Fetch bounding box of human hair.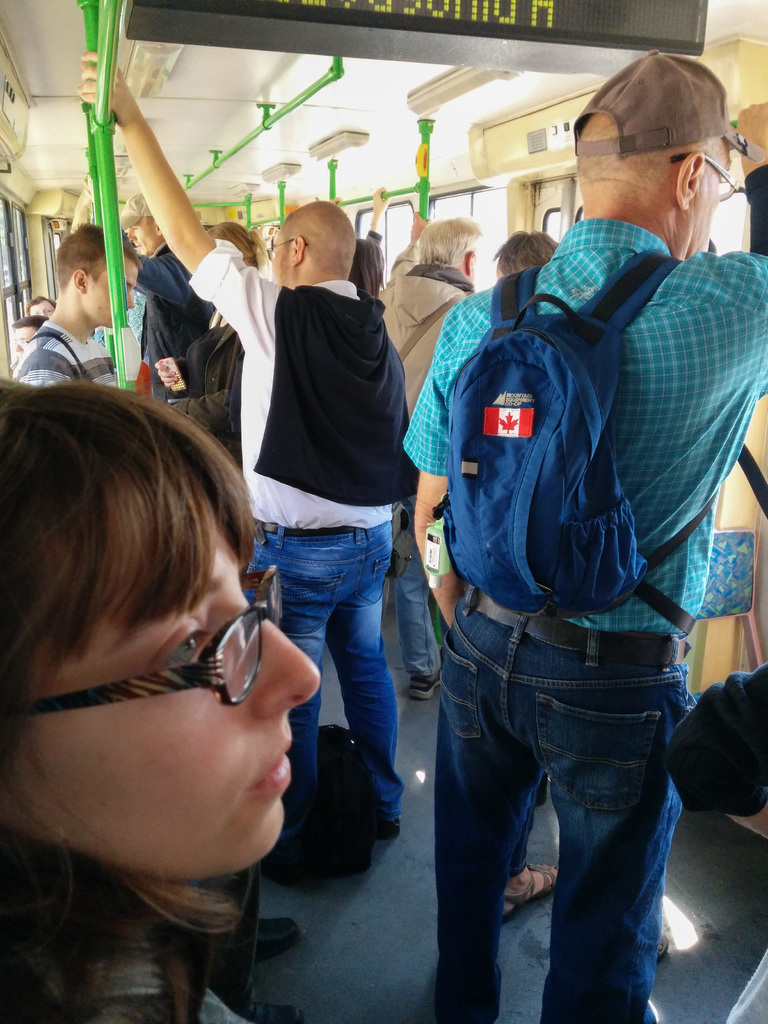
Bbox: detection(203, 220, 259, 265).
